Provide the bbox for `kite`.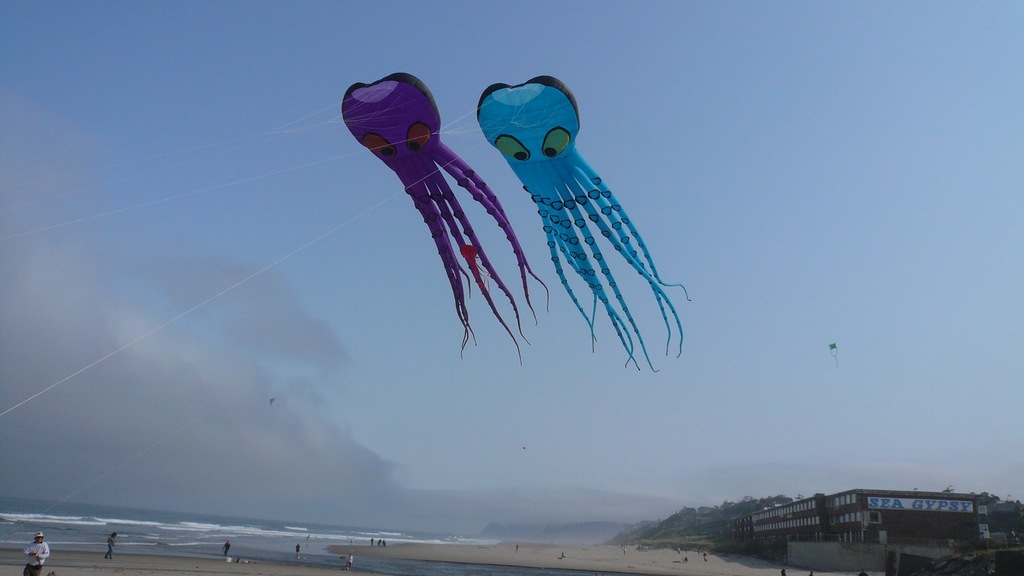
l=339, t=70, r=550, b=364.
